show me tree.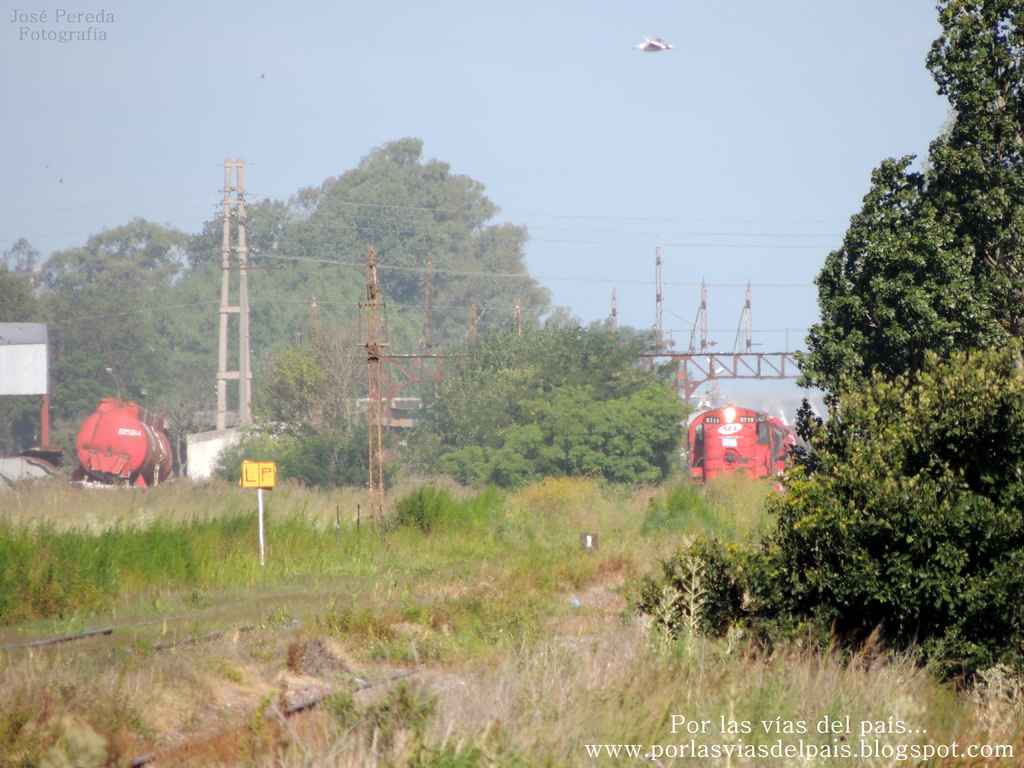
tree is here: (left=614, top=0, right=1023, bottom=712).
